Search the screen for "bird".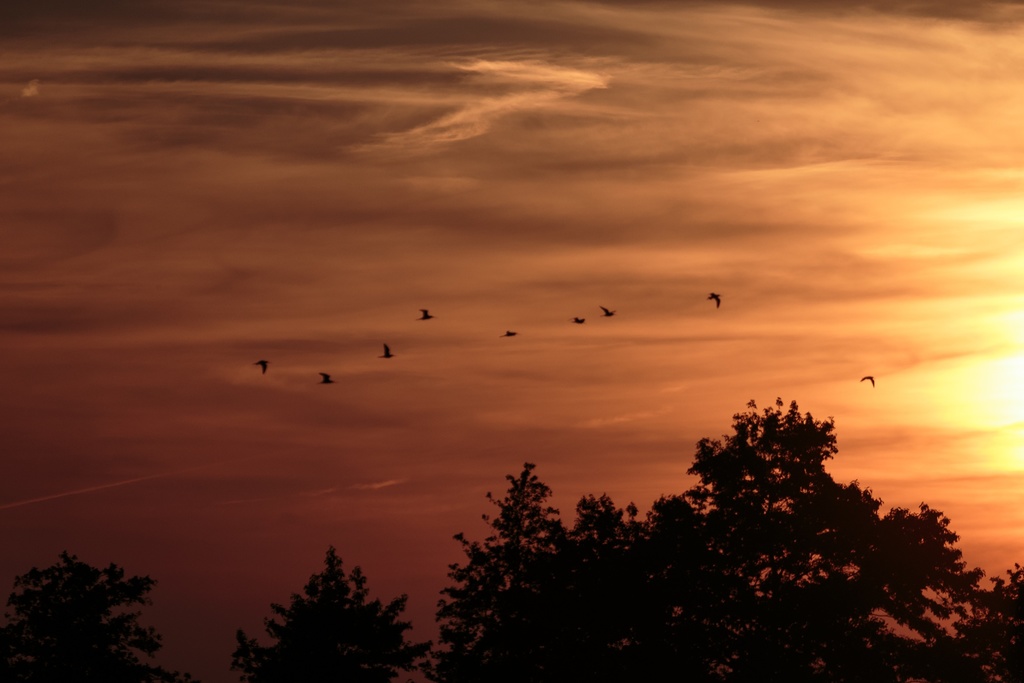
Found at (602, 304, 615, 318).
